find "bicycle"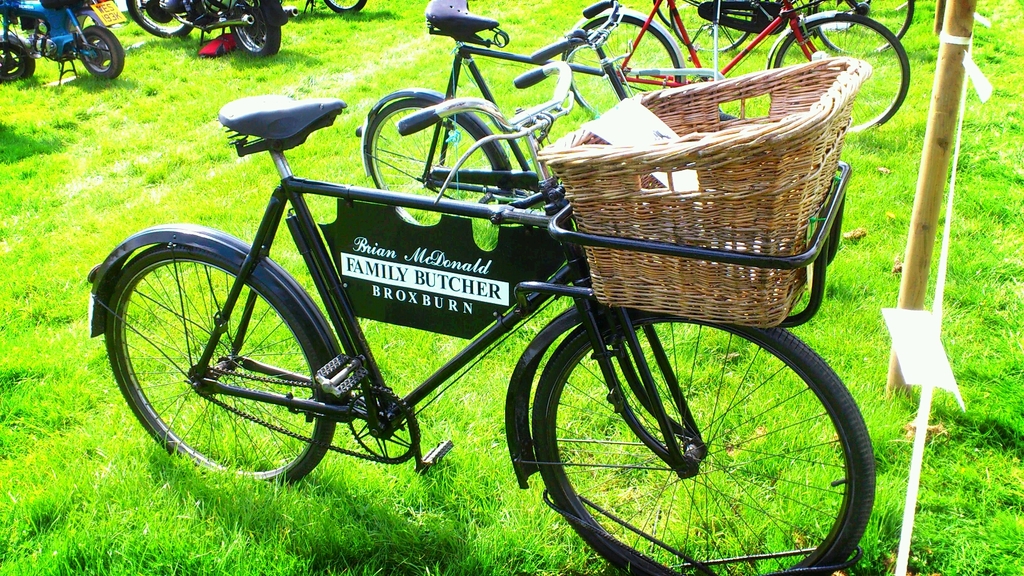
357,0,822,244
